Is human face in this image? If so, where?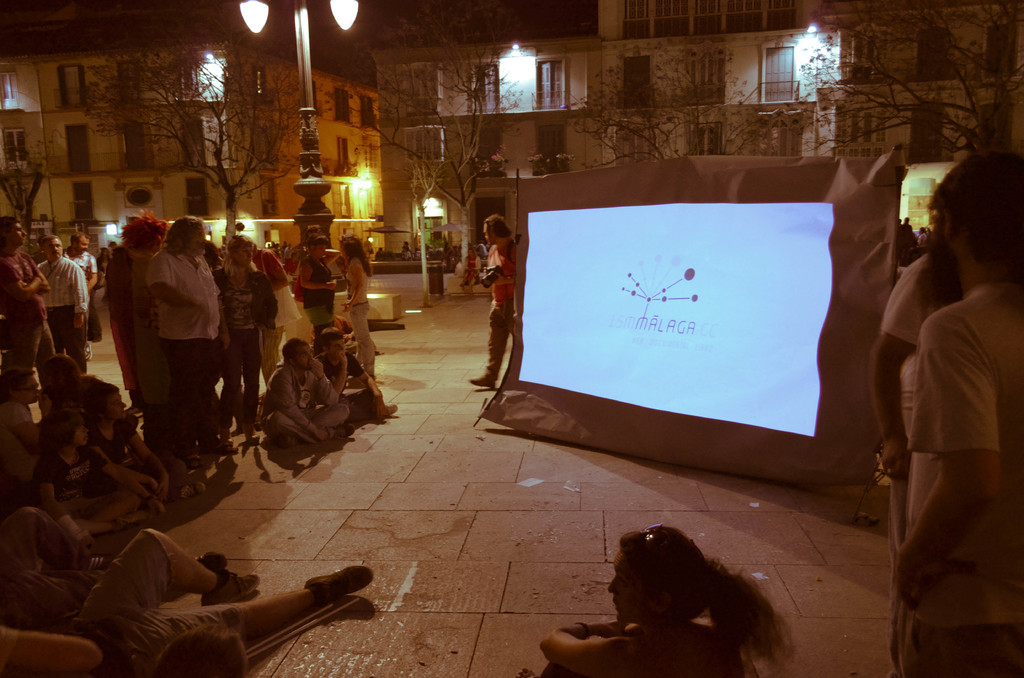
Yes, at [187,230,205,257].
